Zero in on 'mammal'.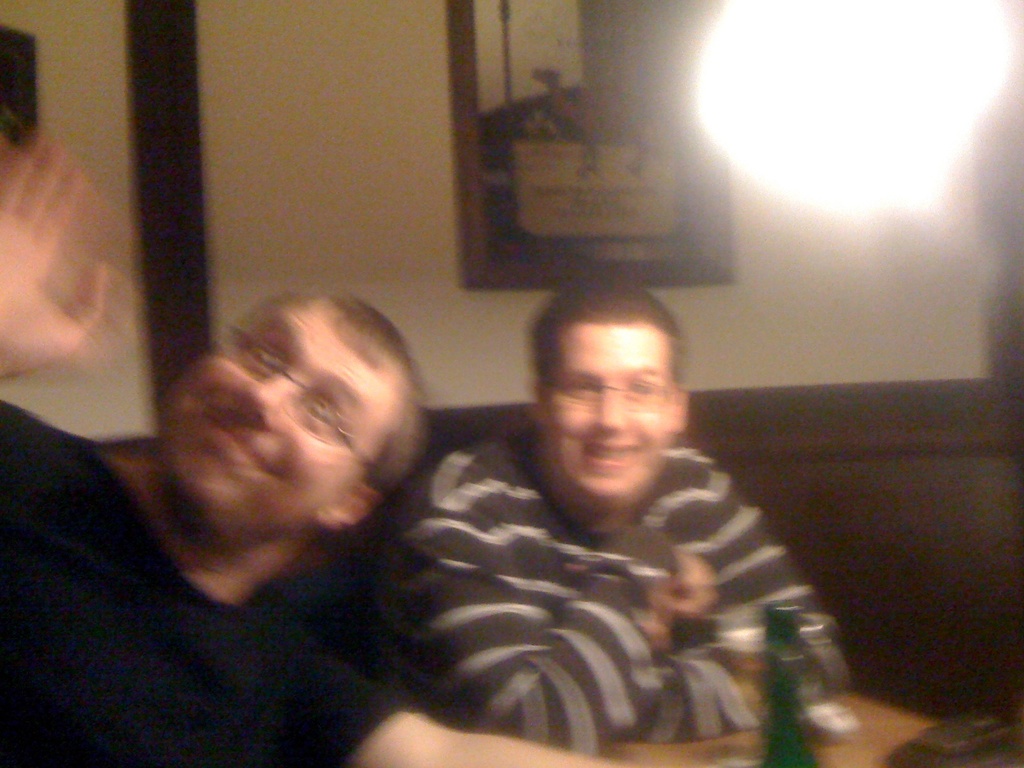
Zeroed in: (left=0, top=129, right=611, bottom=767).
